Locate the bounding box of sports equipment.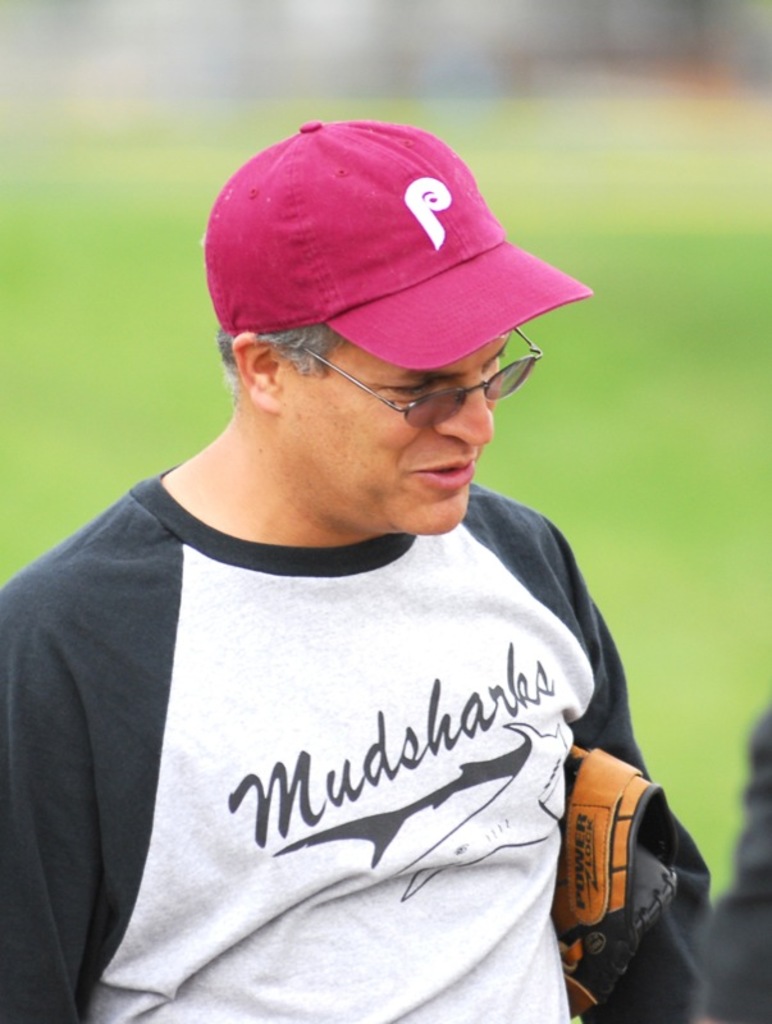
Bounding box: 548, 735, 681, 1020.
